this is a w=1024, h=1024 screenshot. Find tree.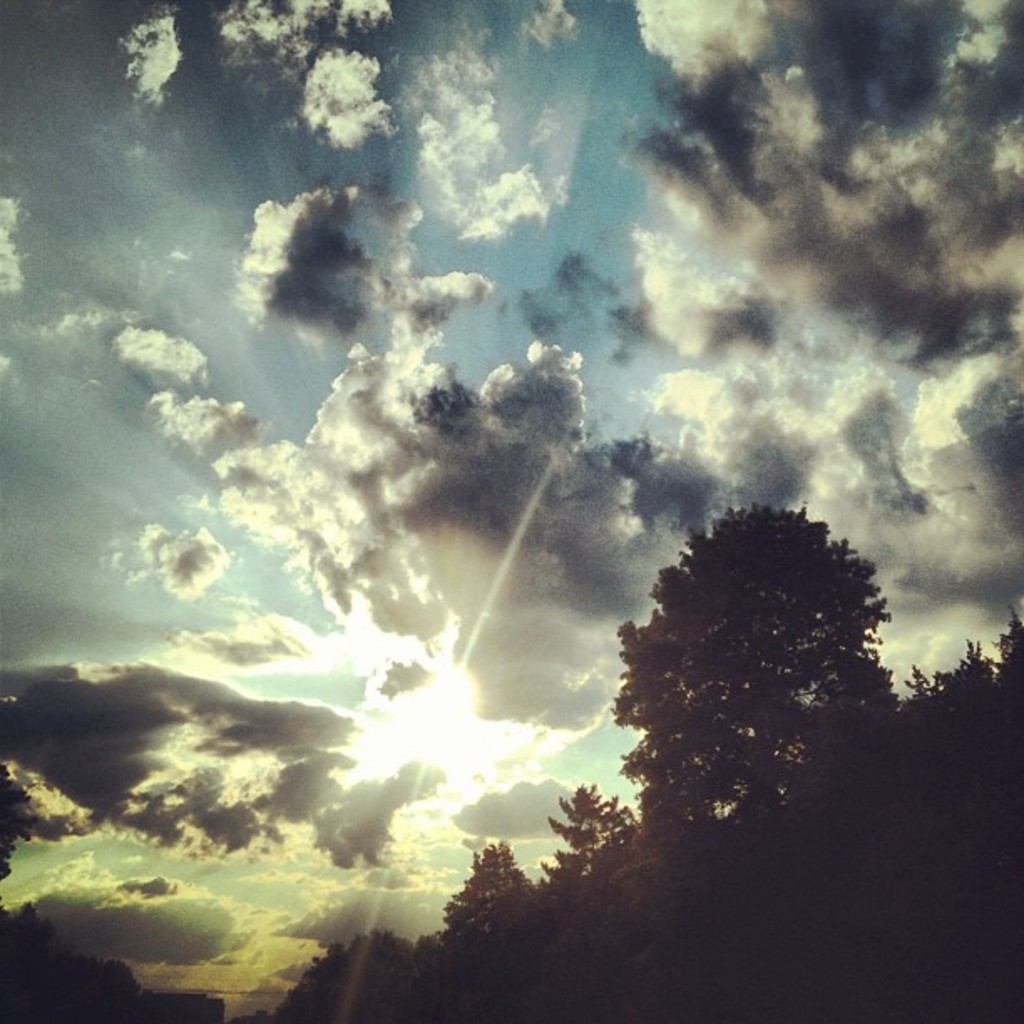
Bounding box: [left=892, top=614, right=1022, bottom=1022].
